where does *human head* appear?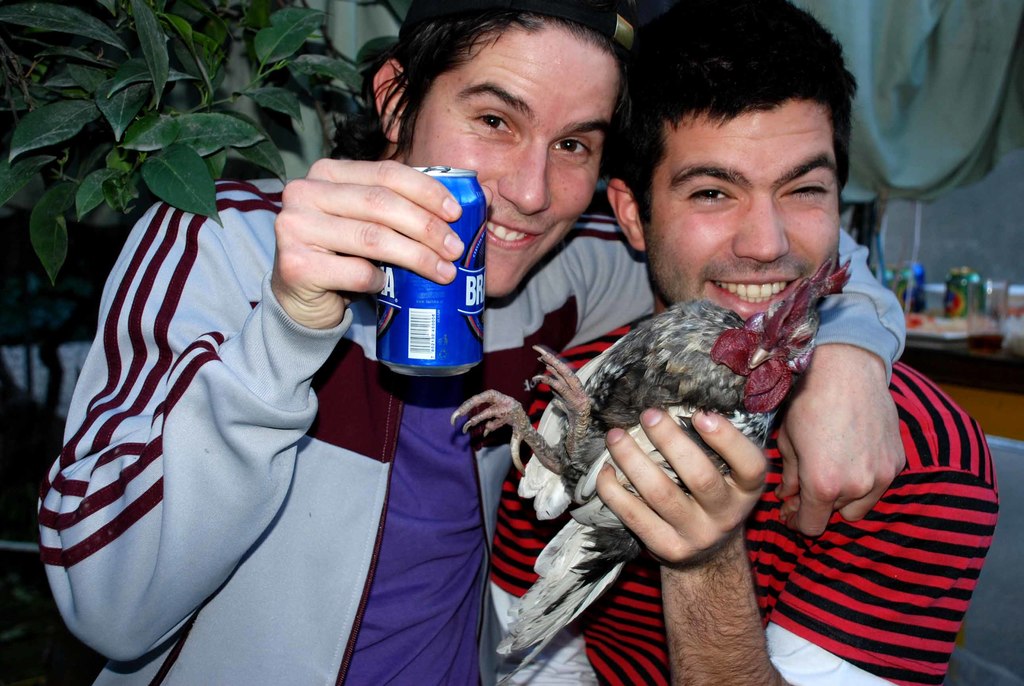
Appears at {"left": 372, "top": 0, "right": 639, "bottom": 300}.
